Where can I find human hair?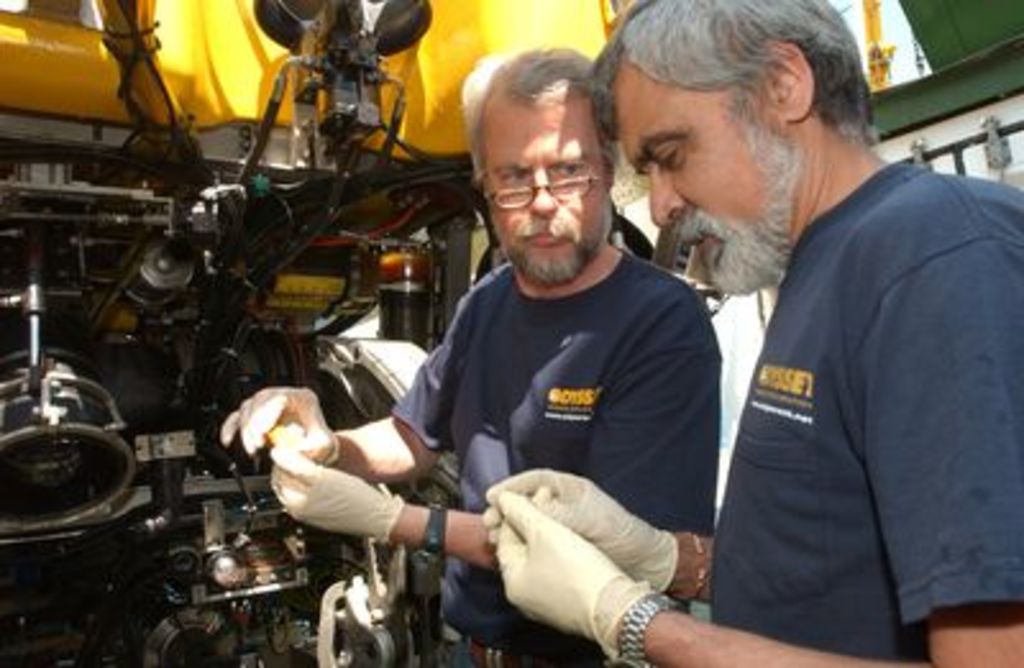
You can find it at [466,49,620,207].
